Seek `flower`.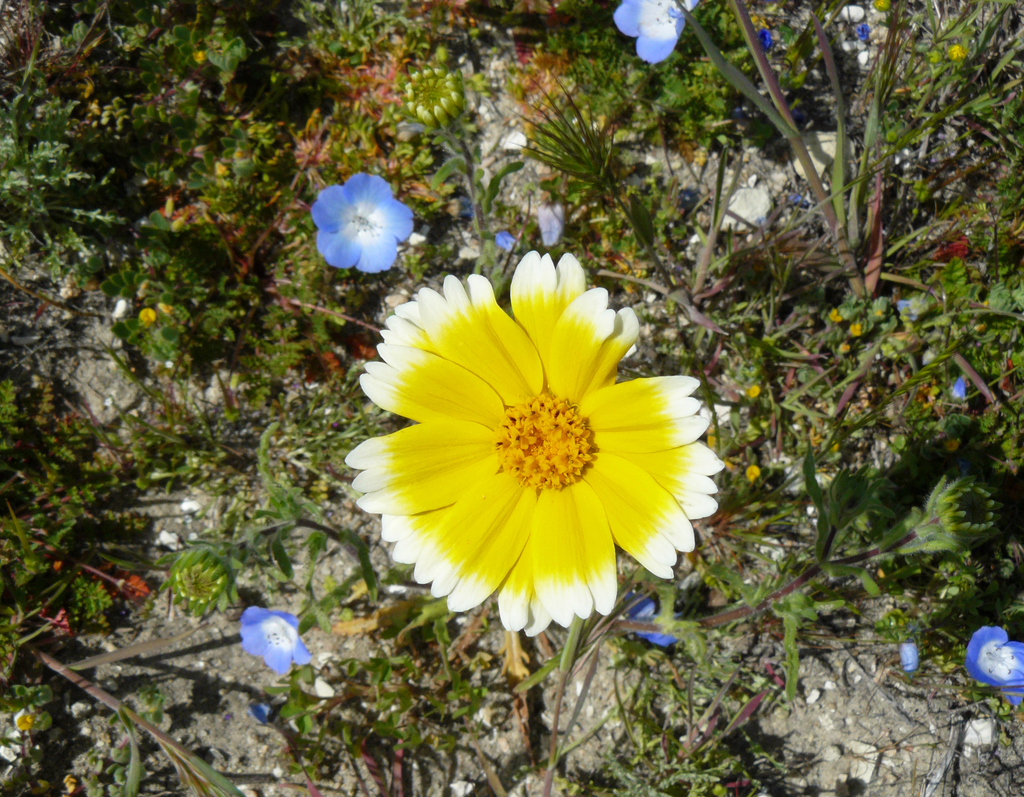
(113,298,128,319).
